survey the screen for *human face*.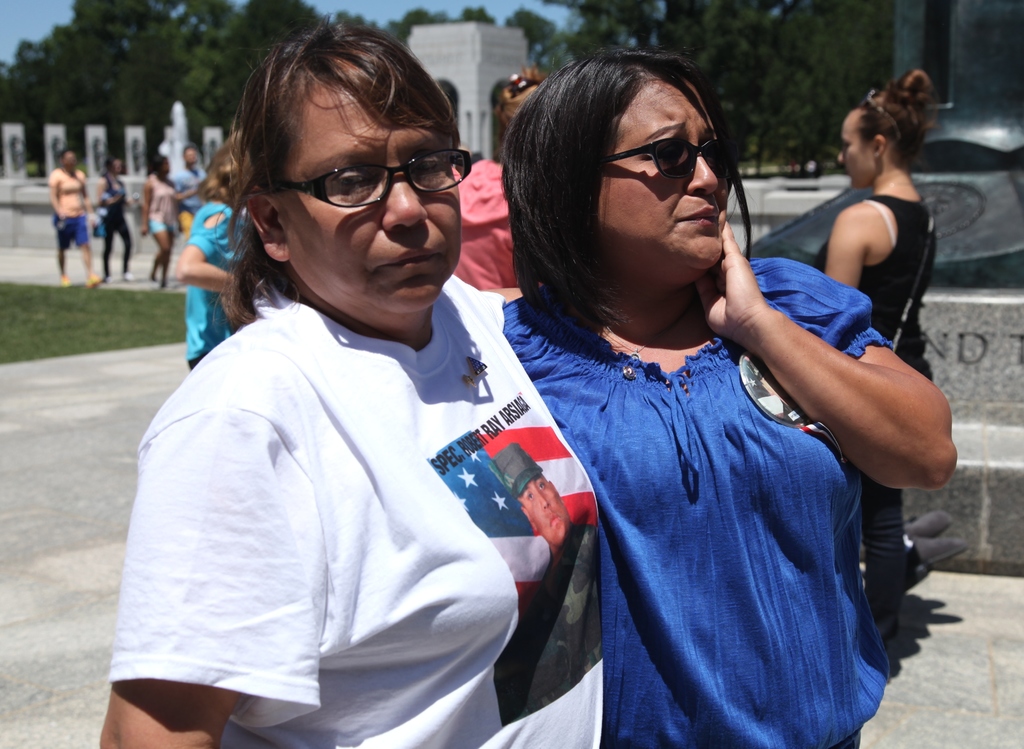
Survey found: 276, 57, 460, 315.
